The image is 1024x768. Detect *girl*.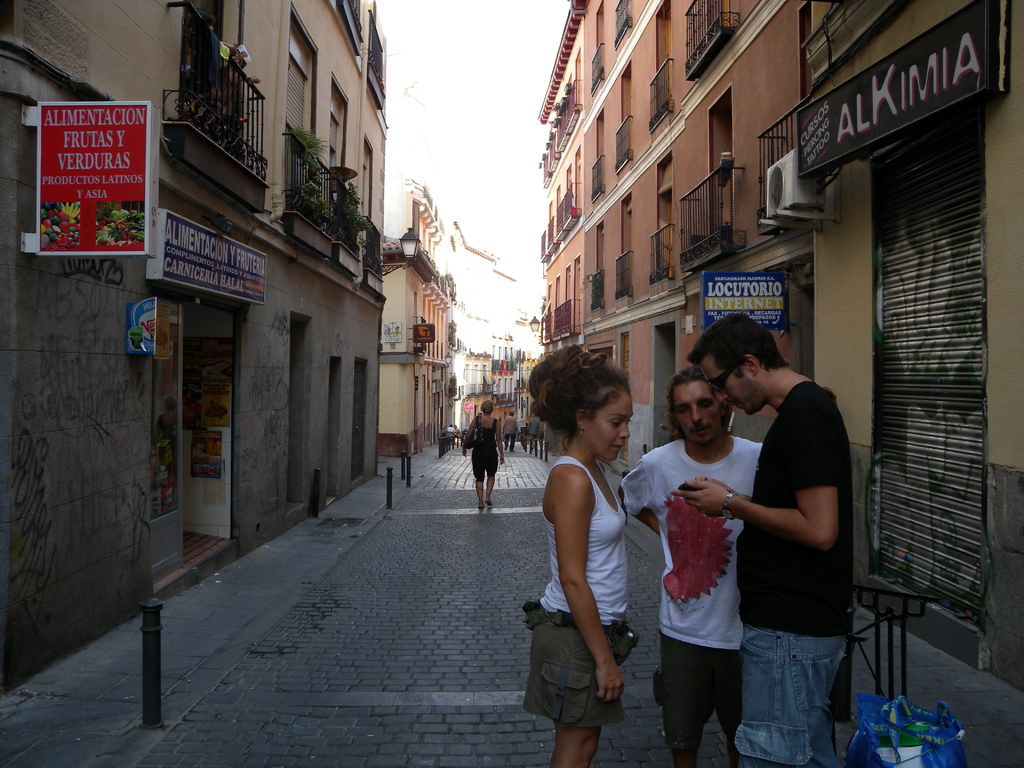
Detection: region(525, 346, 637, 767).
